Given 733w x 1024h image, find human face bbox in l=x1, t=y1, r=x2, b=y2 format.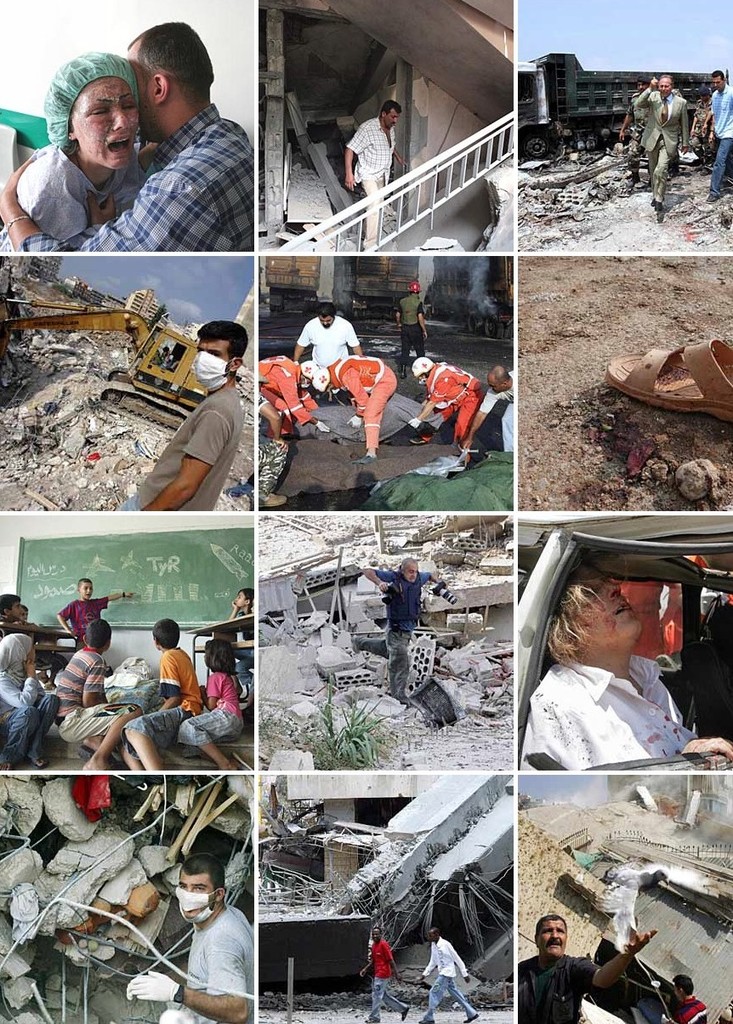
l=235, t=589, r=247, b=606.
